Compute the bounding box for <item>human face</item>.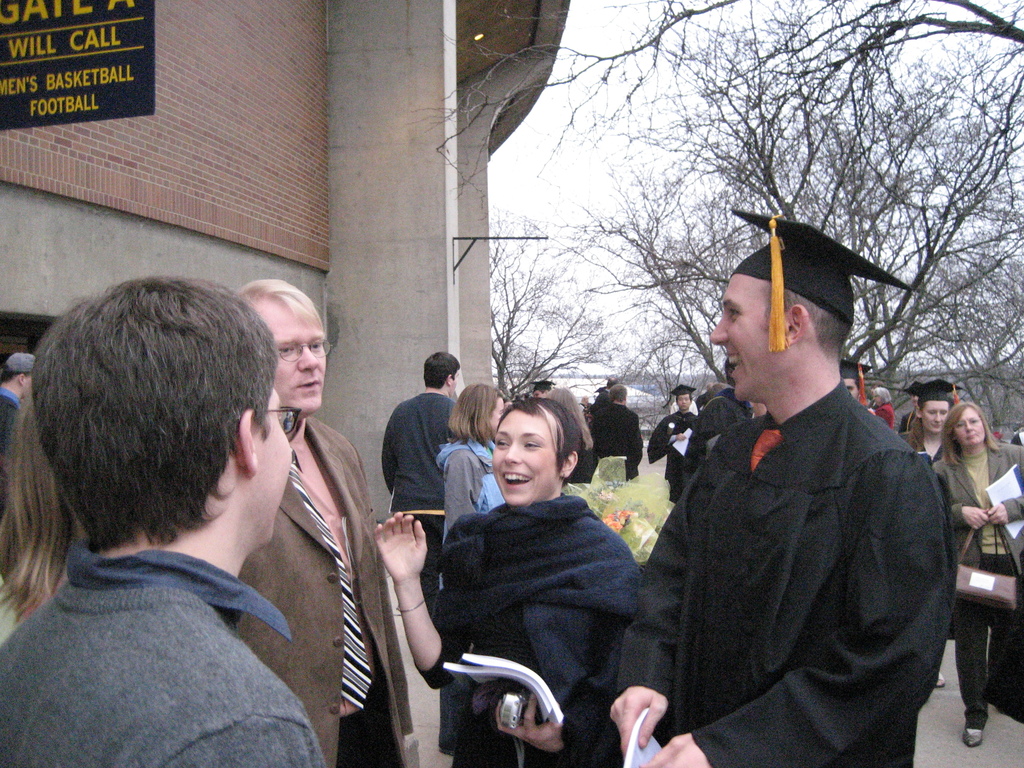
950,403,991,447.
